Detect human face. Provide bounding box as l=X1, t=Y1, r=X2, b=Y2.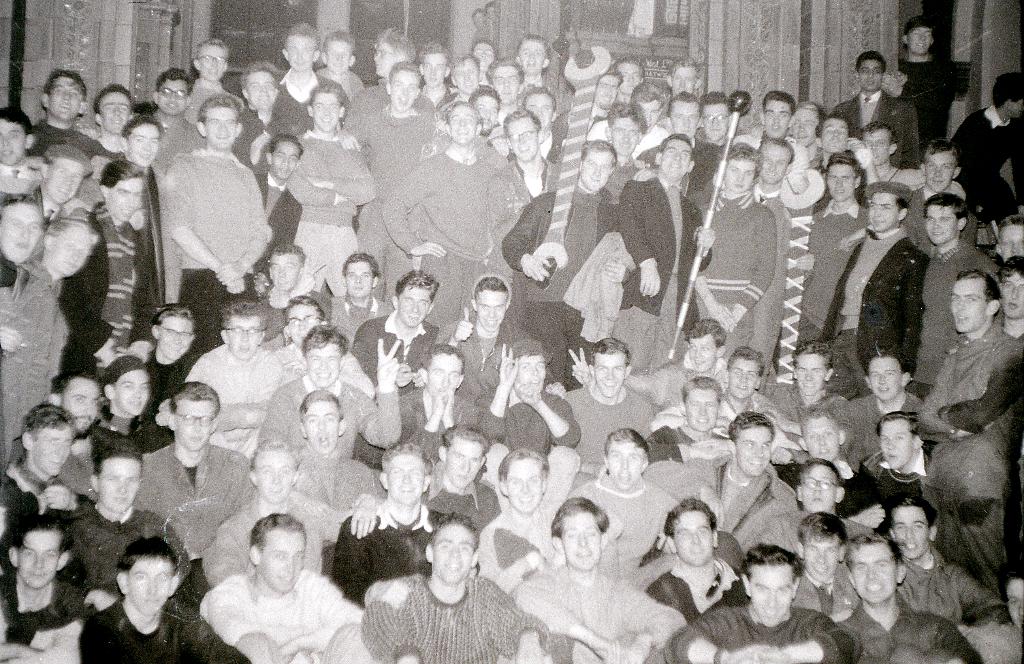
l=504, t=457, r=541, b=514.
